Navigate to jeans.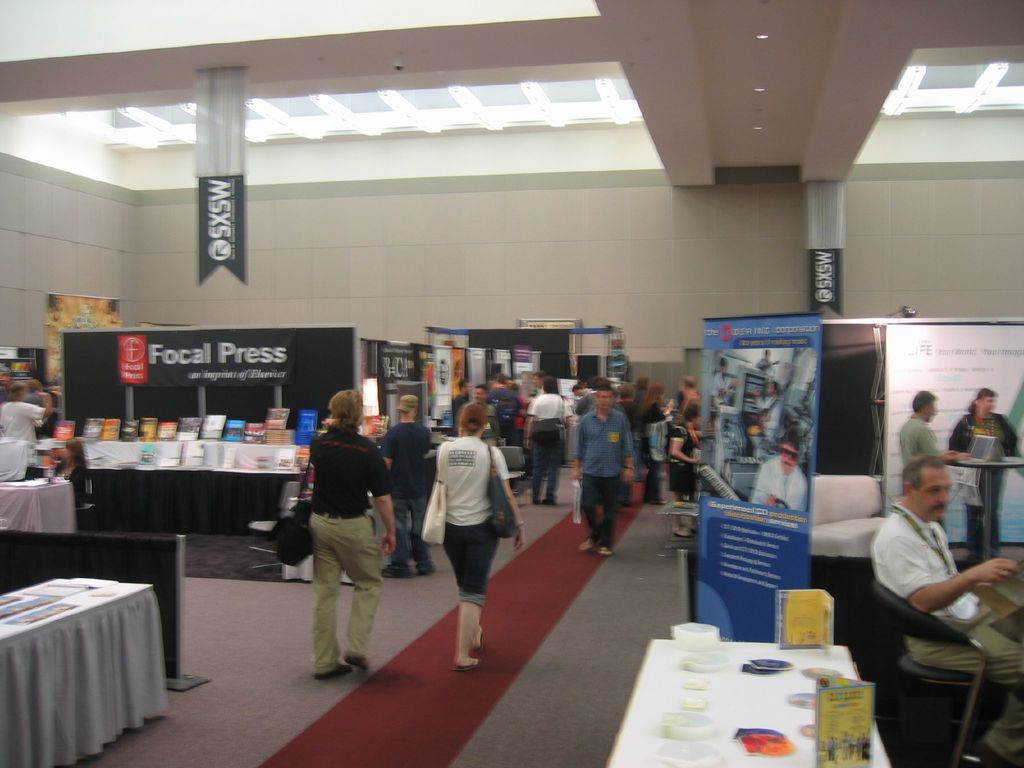
Navigation target: 449/519/498/610.
